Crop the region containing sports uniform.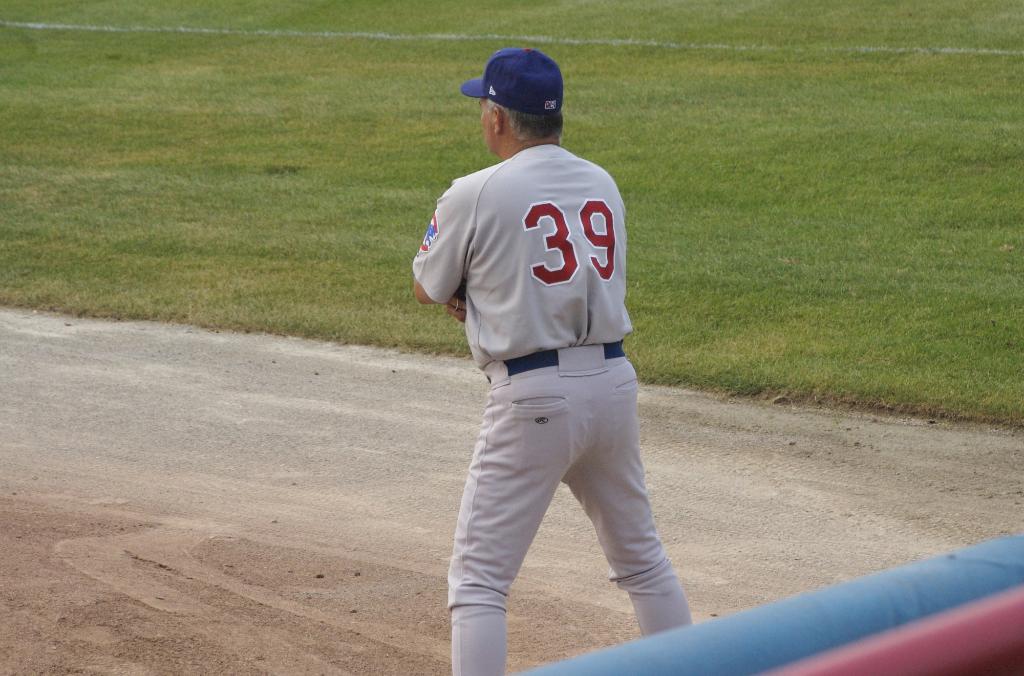
Crop region: crop(408, 49, 687, 675).
